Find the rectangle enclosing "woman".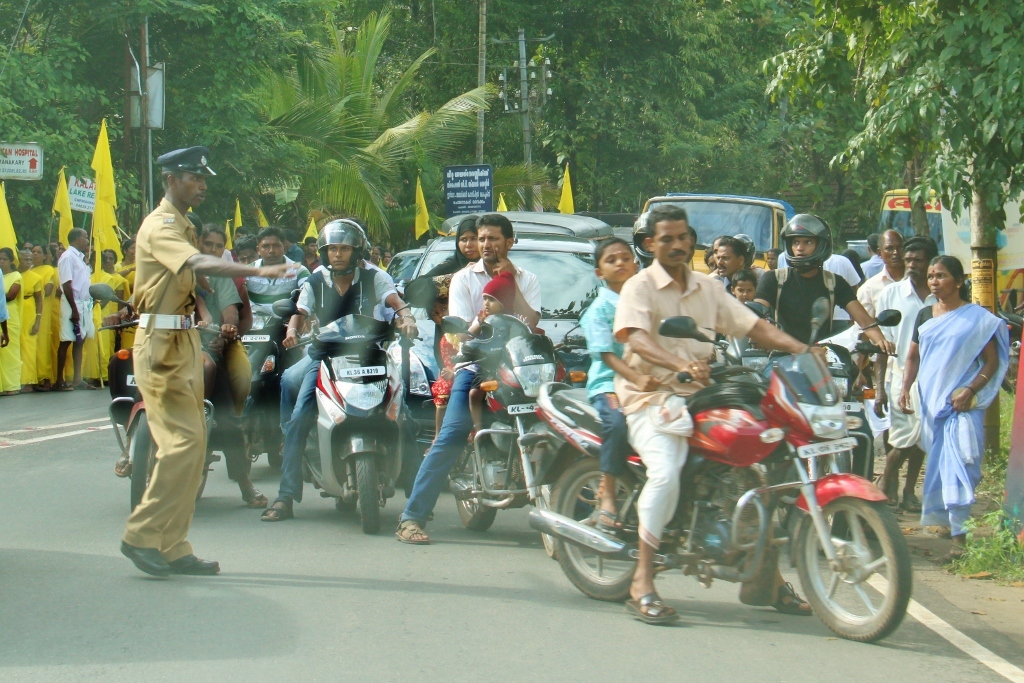
411/214/488/371.
